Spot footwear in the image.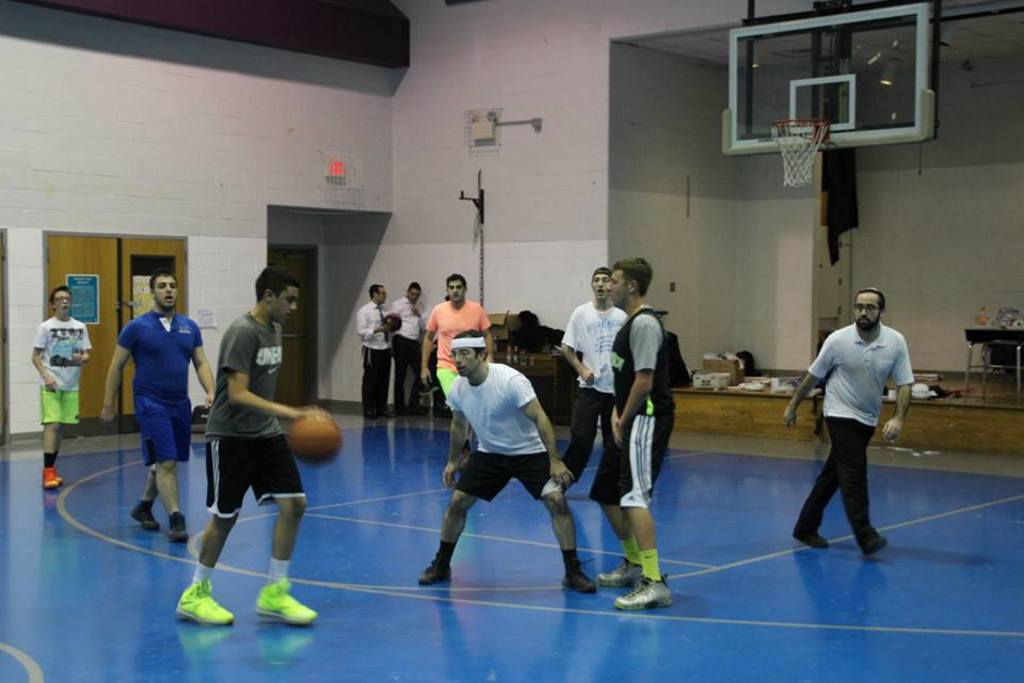
footwear found at {"x1": 130, "y1": 501, "x2": 162, "y2": 533}.
